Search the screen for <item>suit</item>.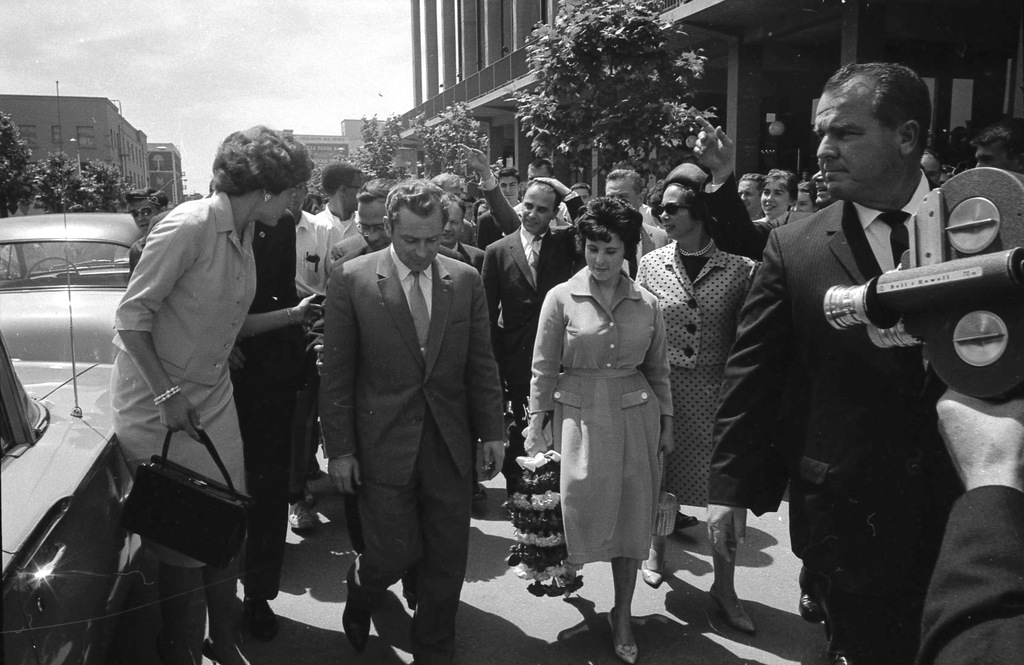
Found at [919,485,1023,664].
